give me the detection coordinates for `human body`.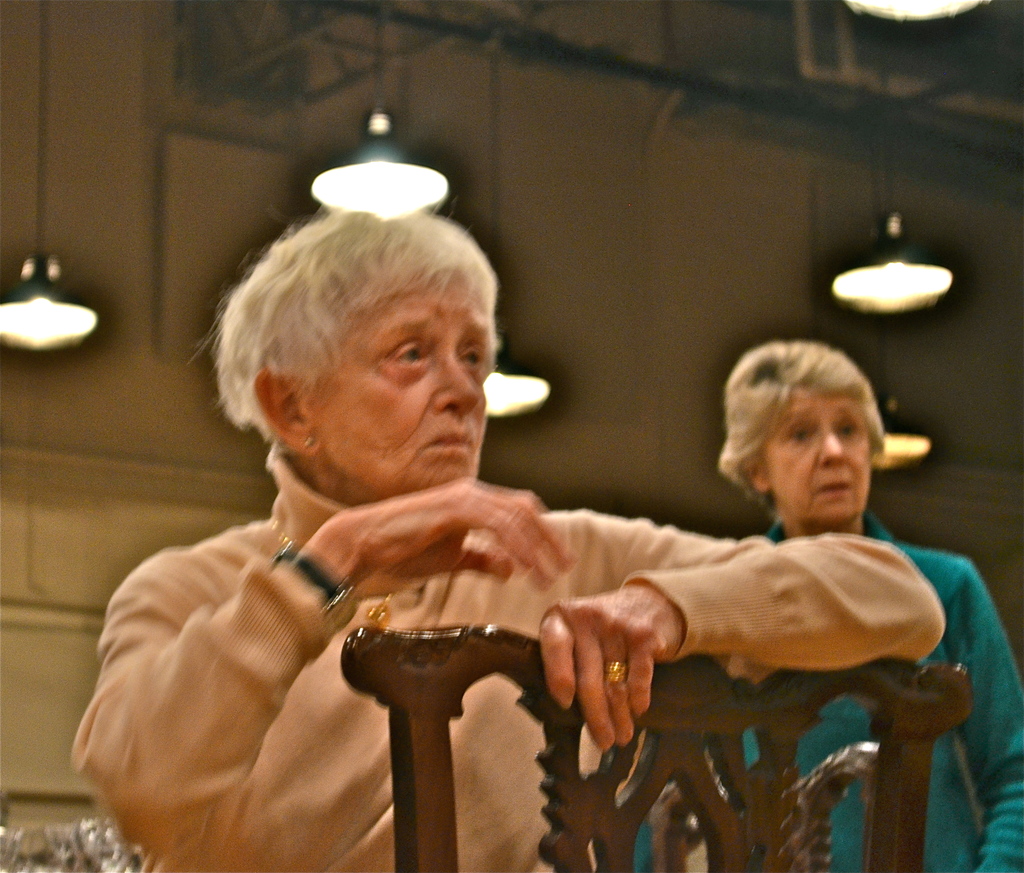
left=621, top=339, right=1023, bottom=872.
